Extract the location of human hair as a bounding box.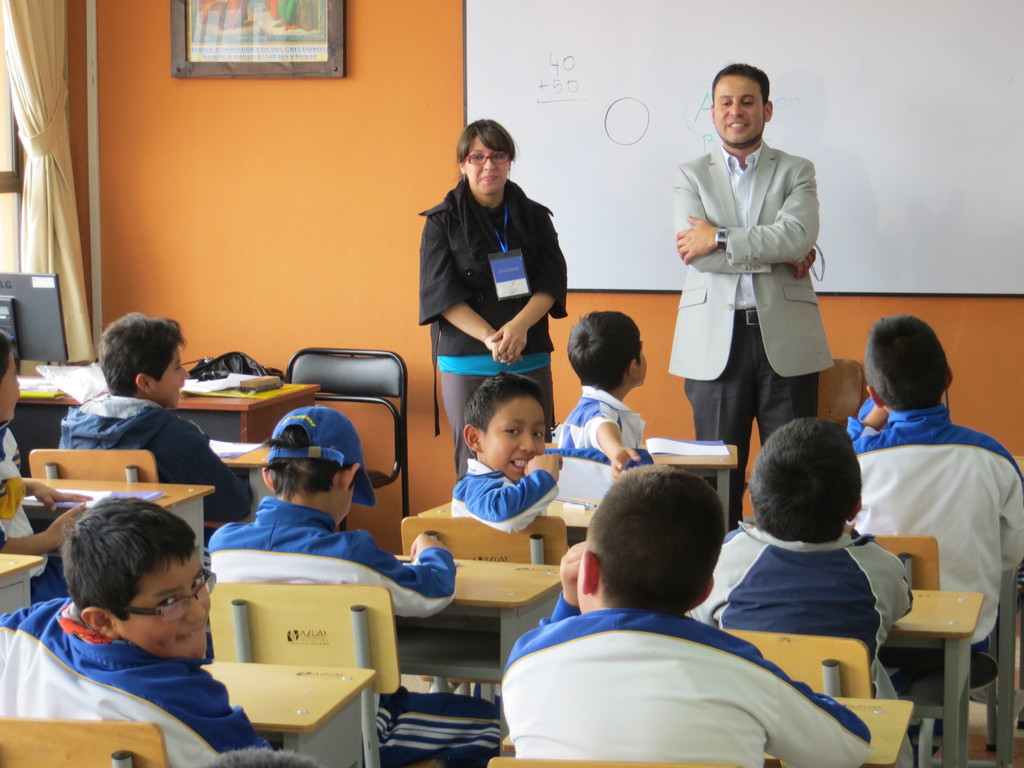
crop(461, 372, 552, 436).
